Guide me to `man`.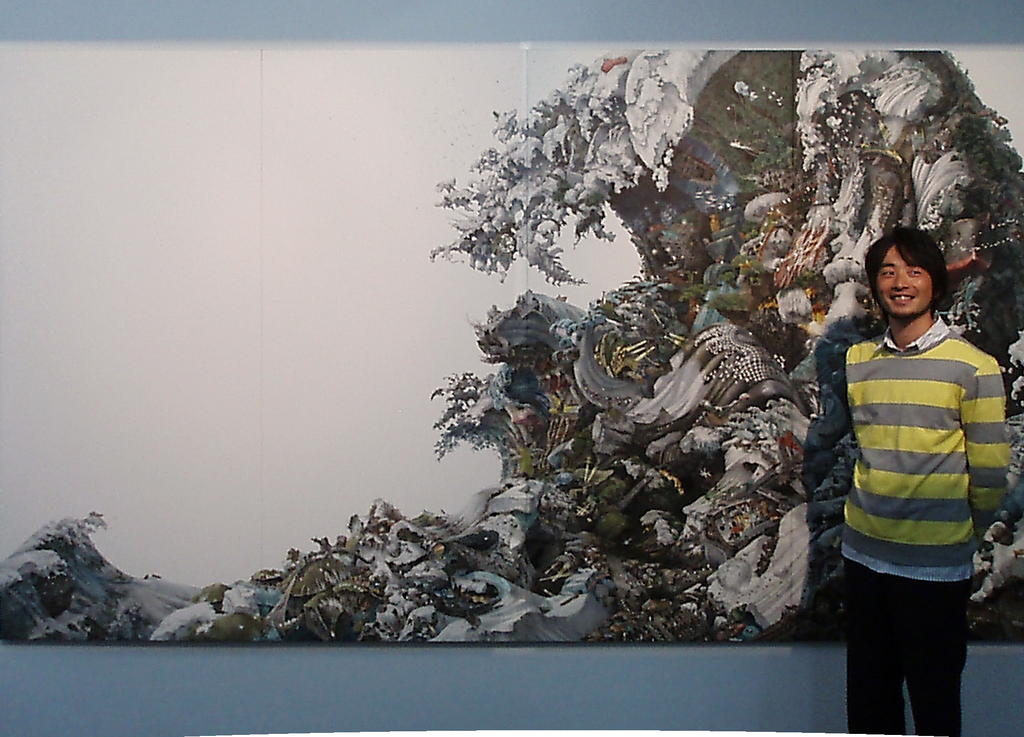
Guidance: pyautogui.locateOnScreen(801, 201, 1006, 727).
